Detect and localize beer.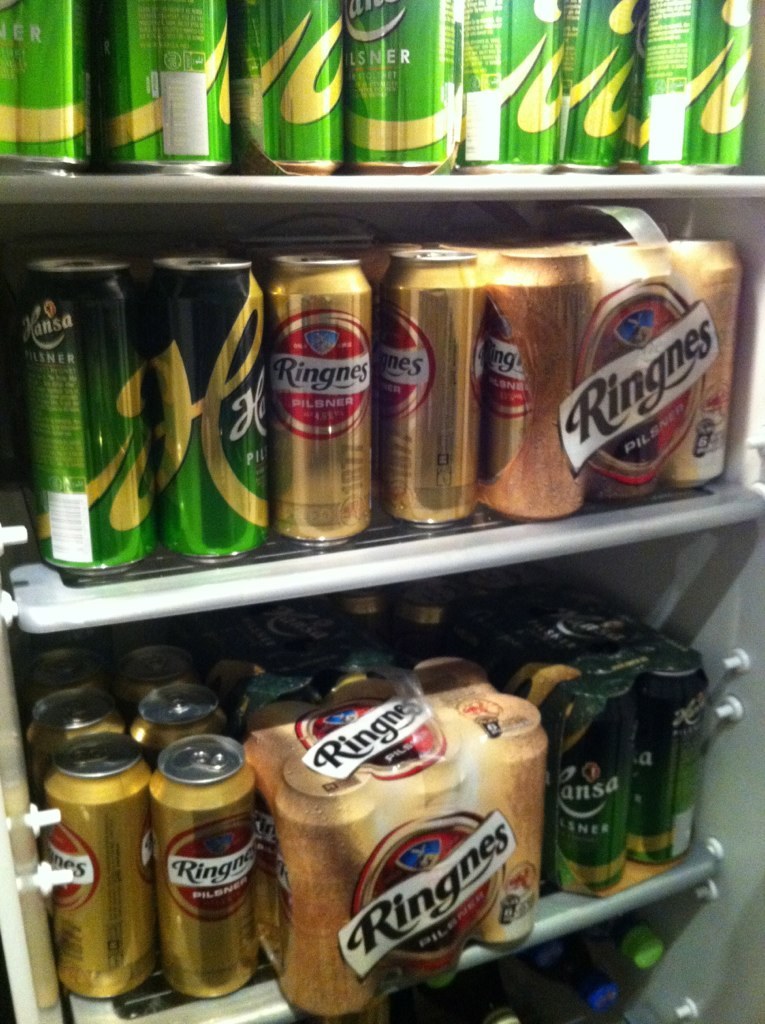
Localized at rect(42, 595, 711, 1016).
